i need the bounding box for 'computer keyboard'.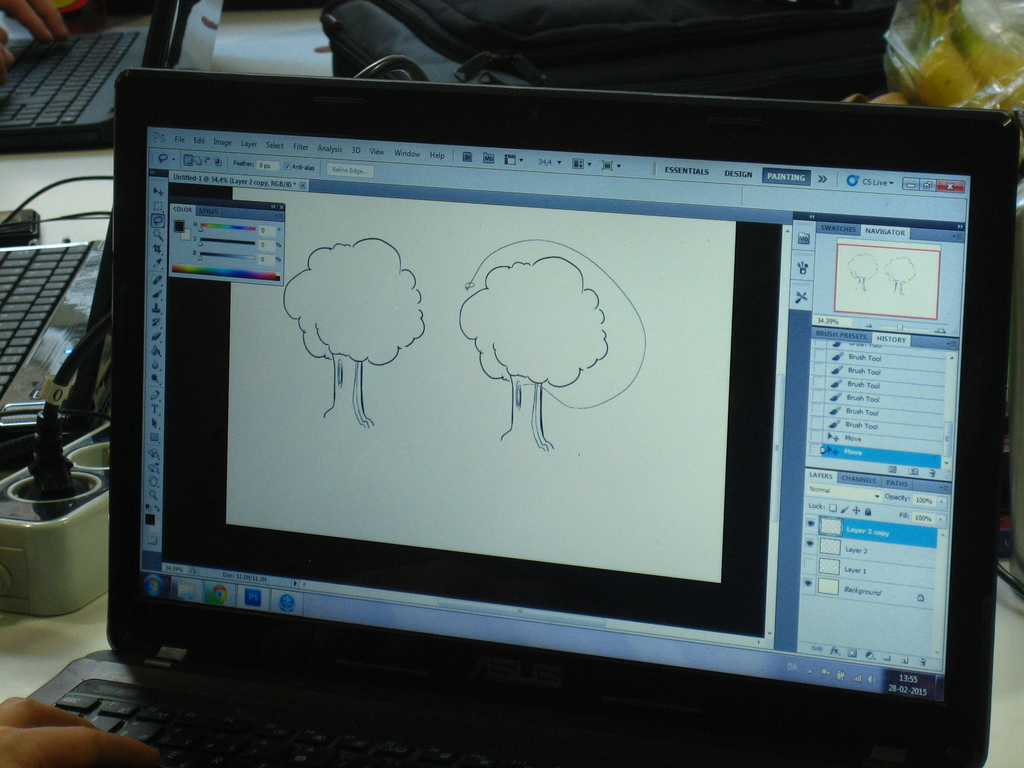
Here it is: 54,680,558,767.
